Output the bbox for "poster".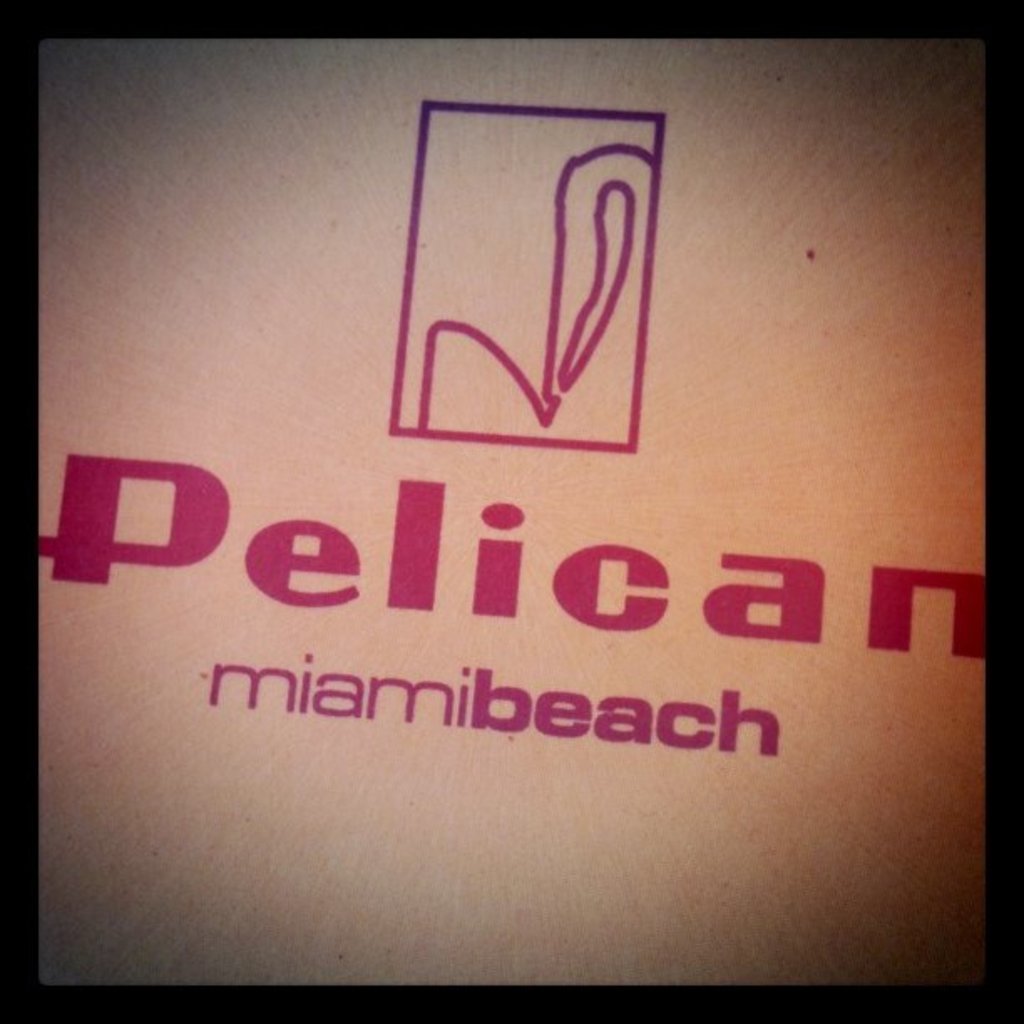
x1=33, y1=40, x2=987, y2=987.
